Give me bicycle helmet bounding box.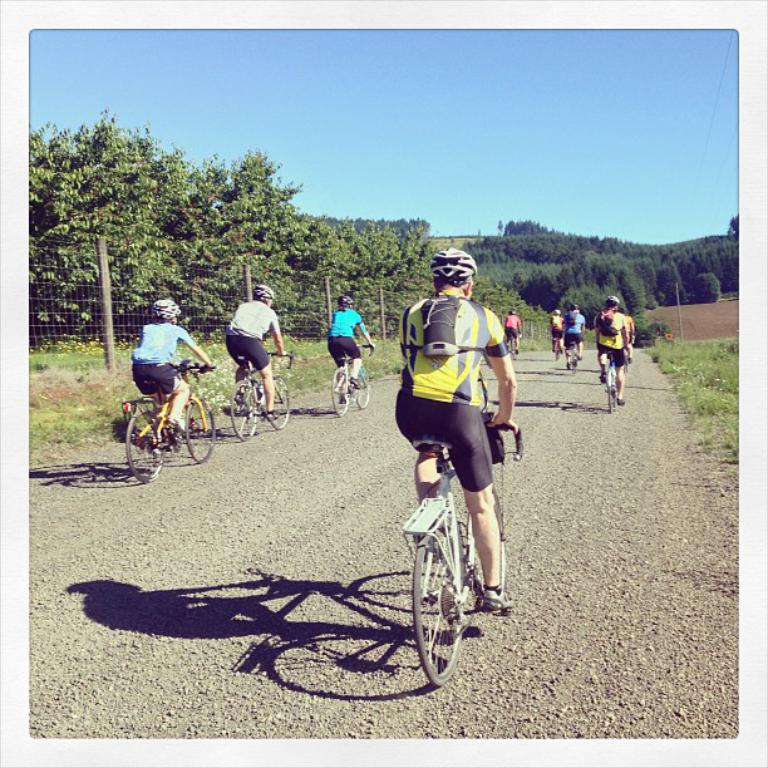
region(252, 284, 277, 301).
